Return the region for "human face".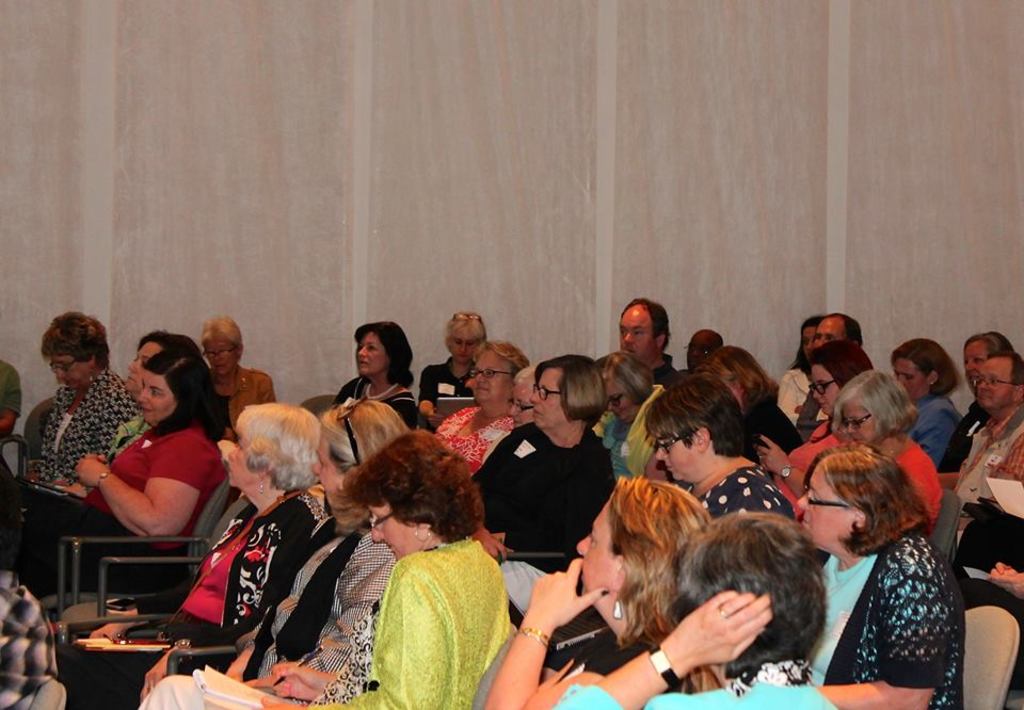
select_region(202, 340, 234, 373).
